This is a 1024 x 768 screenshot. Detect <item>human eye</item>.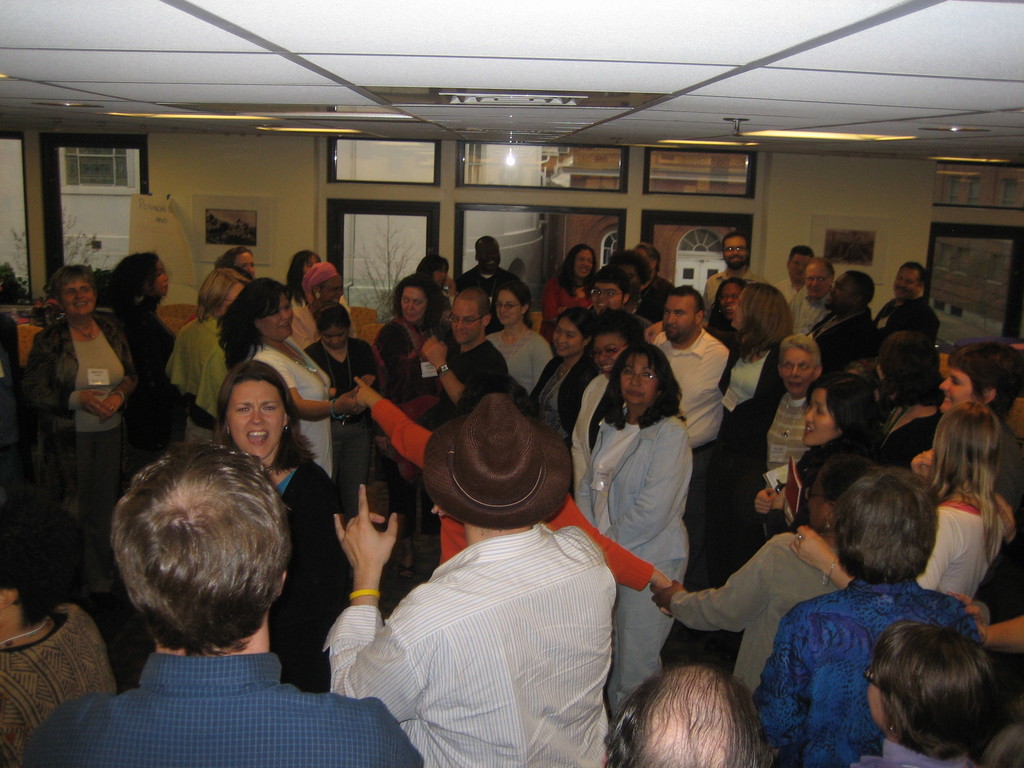
l=566, t=335, r=575, b=339.
